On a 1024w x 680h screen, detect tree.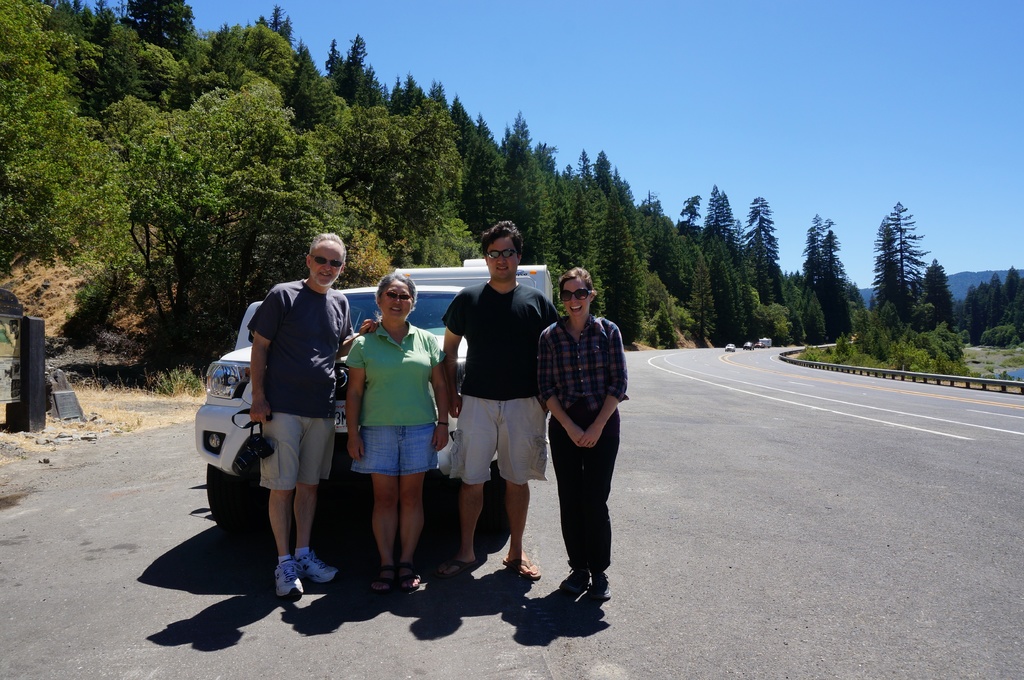
bbox=[26, 0, 129, 49].
